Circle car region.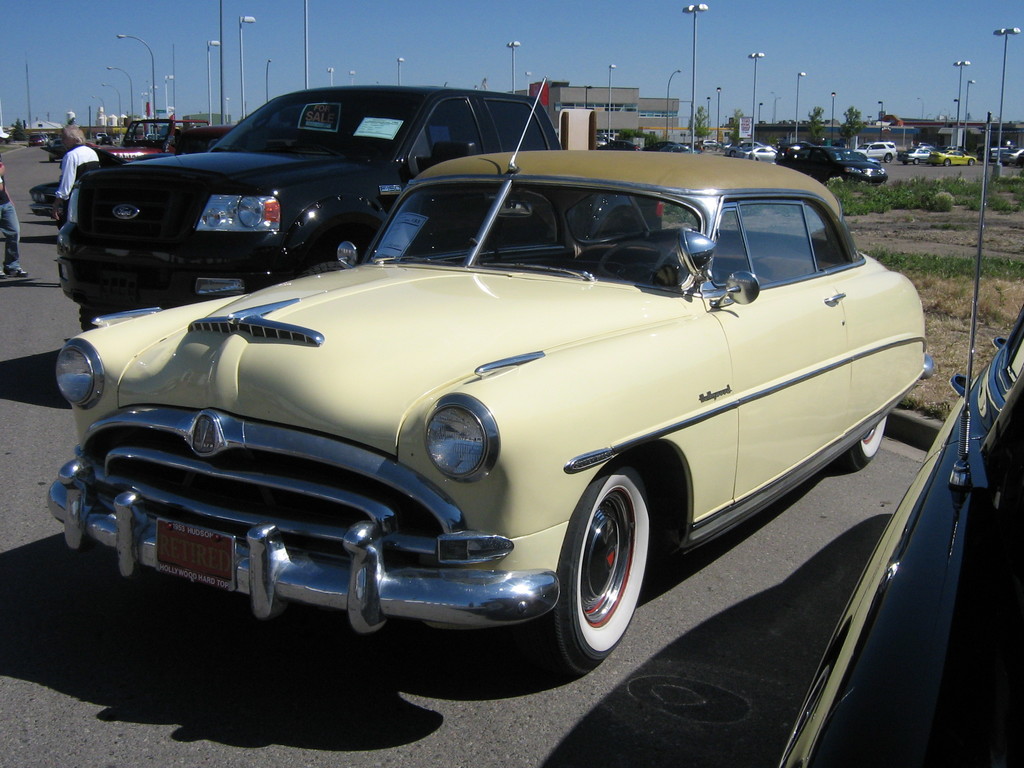
Region: 42, 77, 939, 676.
